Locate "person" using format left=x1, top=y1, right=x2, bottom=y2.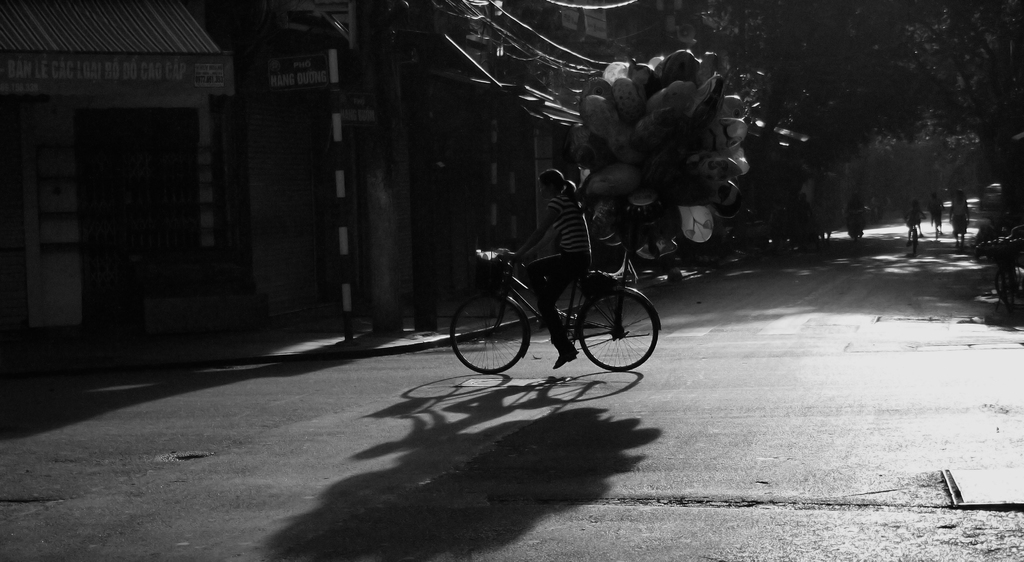
left=499, top=154, right=614, bottom=305.
